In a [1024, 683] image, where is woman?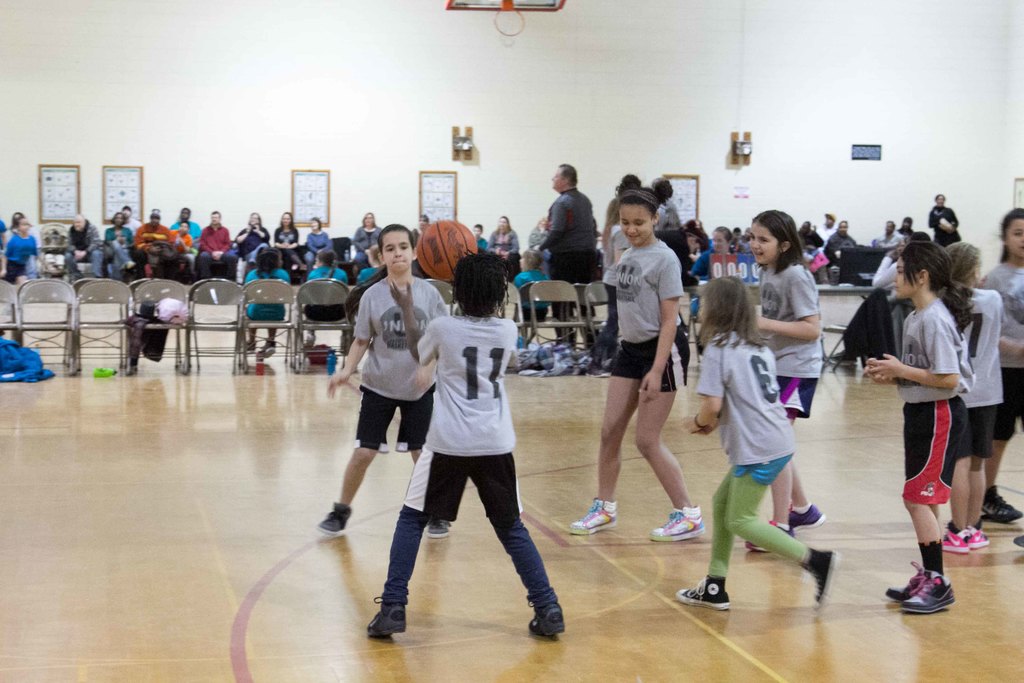
[234, 211, 271, 270].
